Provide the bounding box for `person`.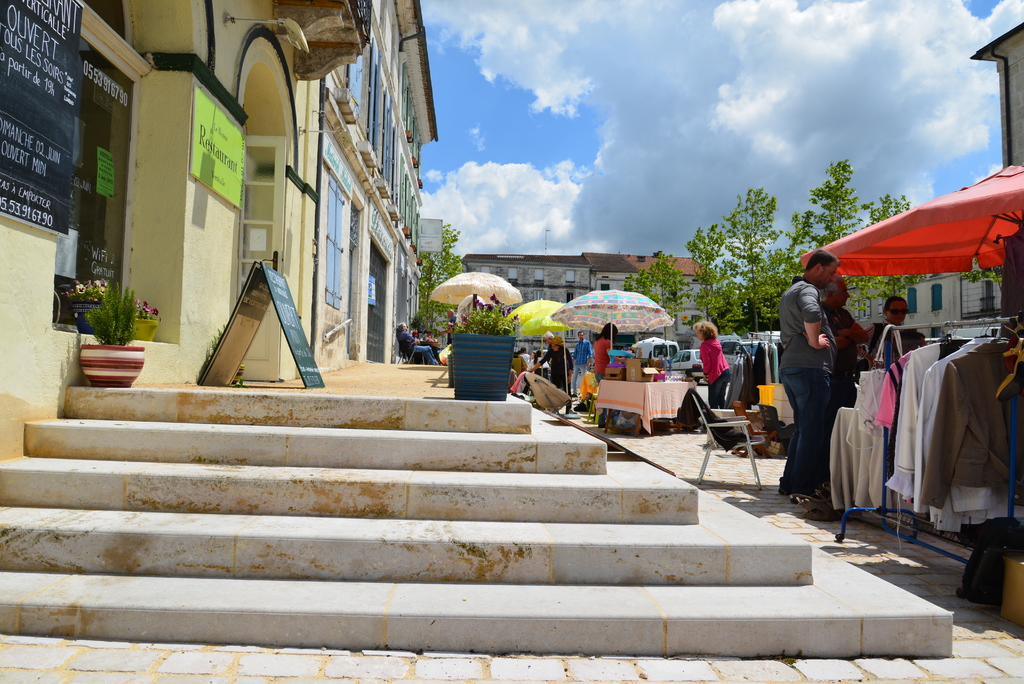
bbox=(397, 323, 439, 366).
